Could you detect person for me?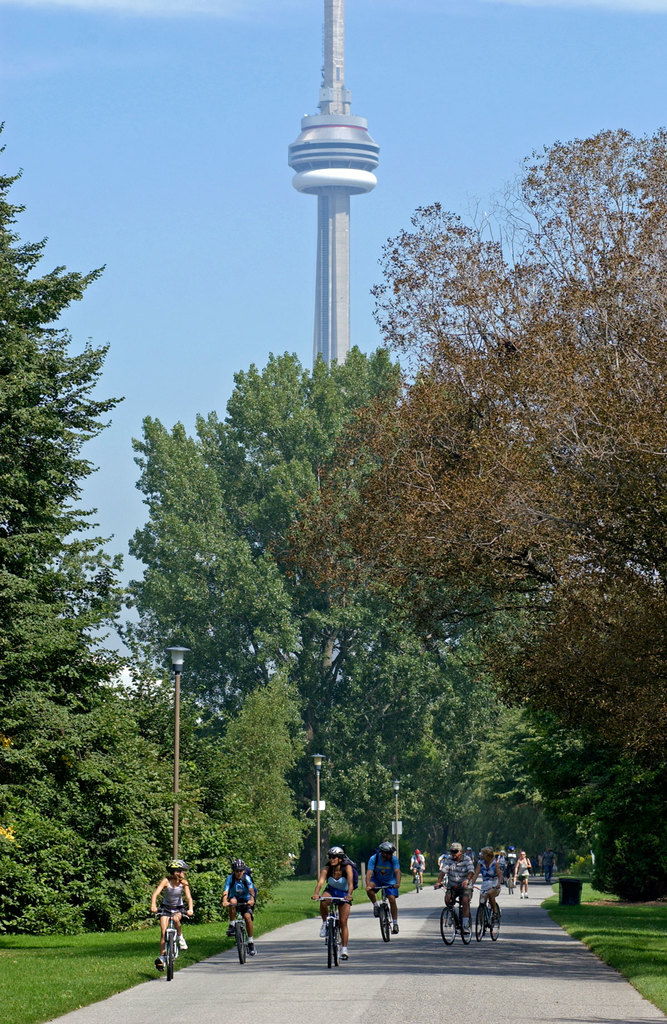
Detection result: l=408, t=847, r=429, b=890.
